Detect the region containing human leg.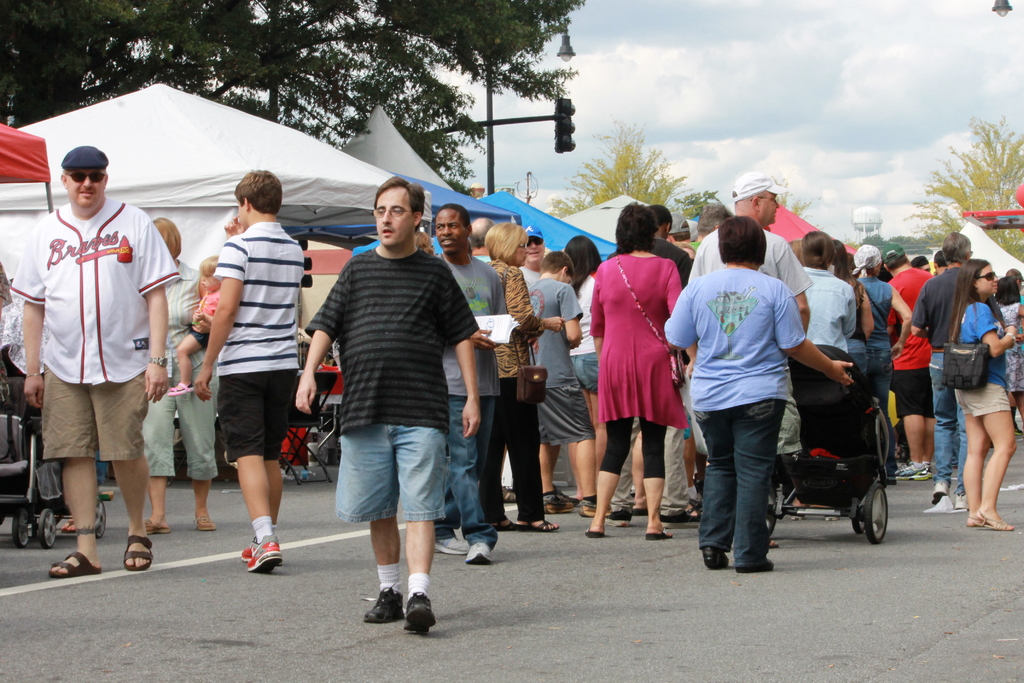
x1=45, y1=352, x2=104, y2=583.
